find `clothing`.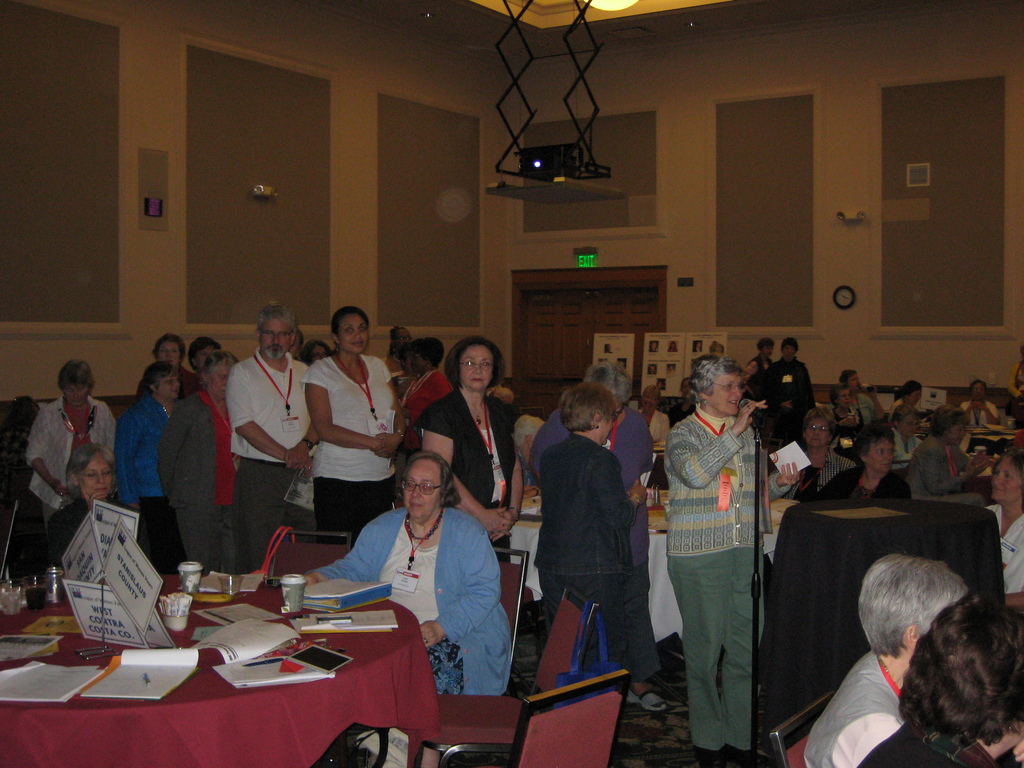
left=751, top=353, right=778, bottom=376.
